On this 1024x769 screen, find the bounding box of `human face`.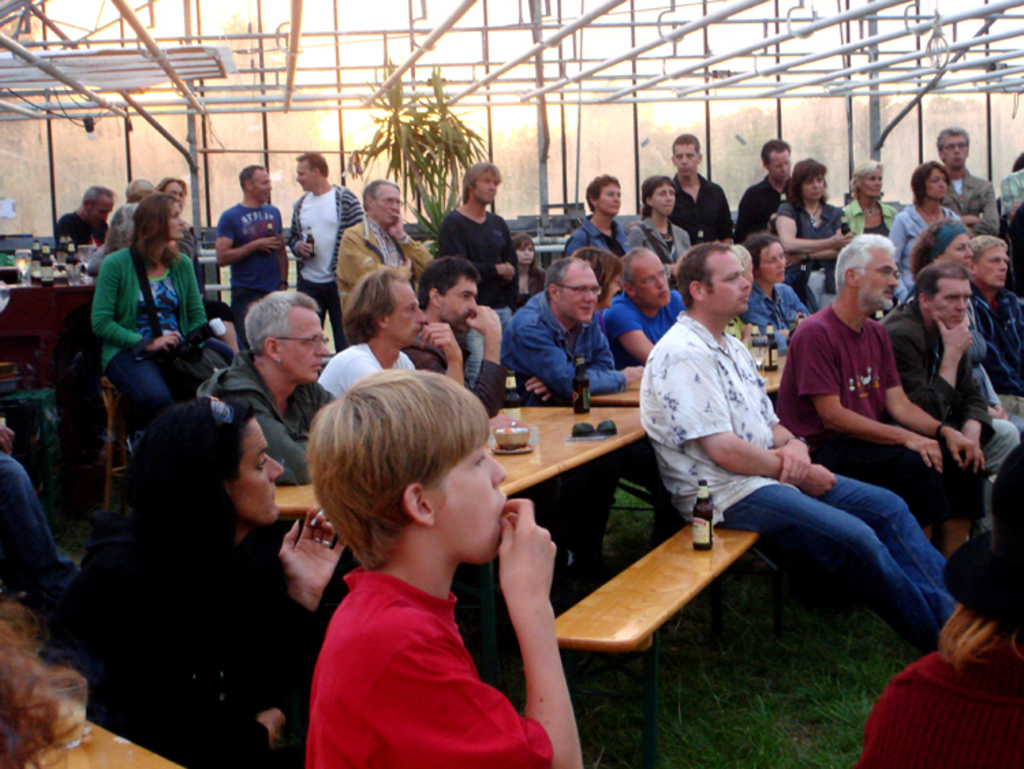
Bounding box: l=862, t=169, r=883, b=195.
